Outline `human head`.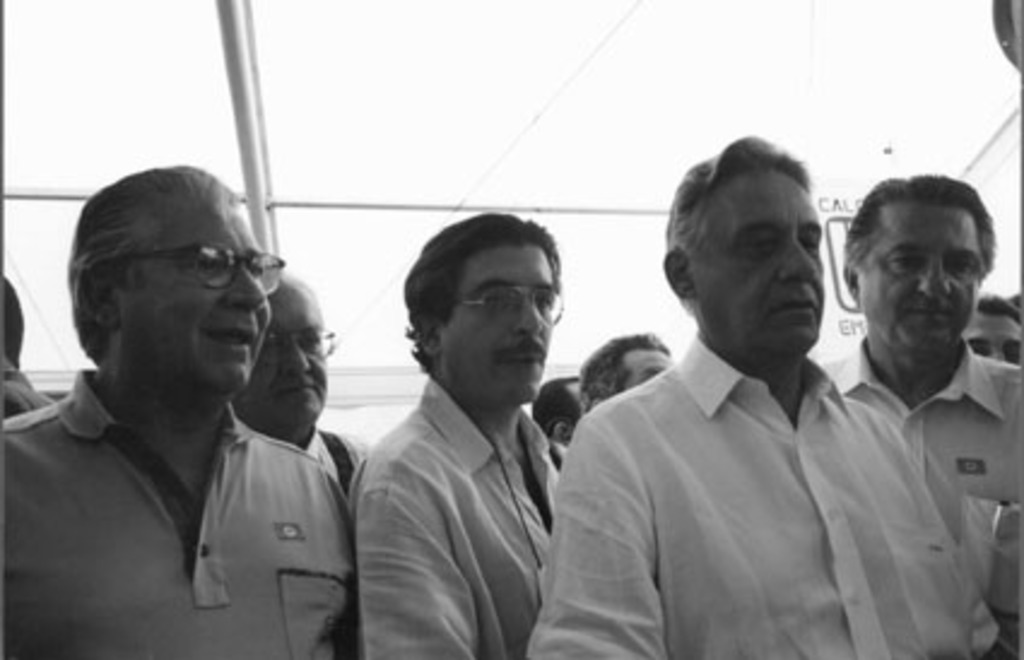
Outline: <bbox>846, 166, 995, 364</bbox>.
